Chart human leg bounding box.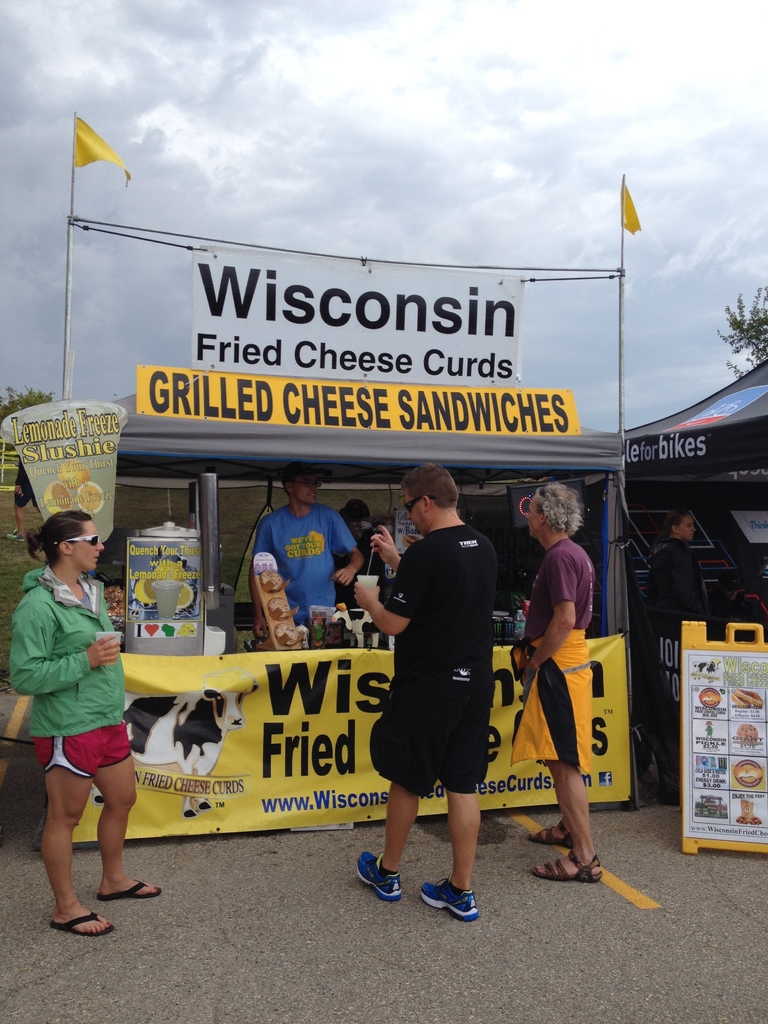
Charted: Rect(35, 724, 114, 930).
